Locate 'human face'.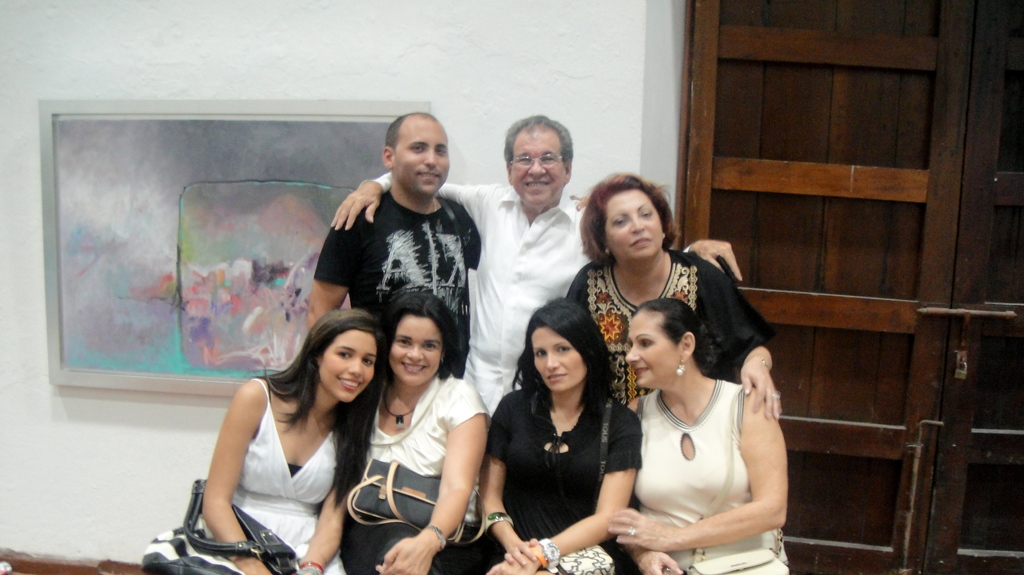
Bounding box: (319, 325, 372, 401).
